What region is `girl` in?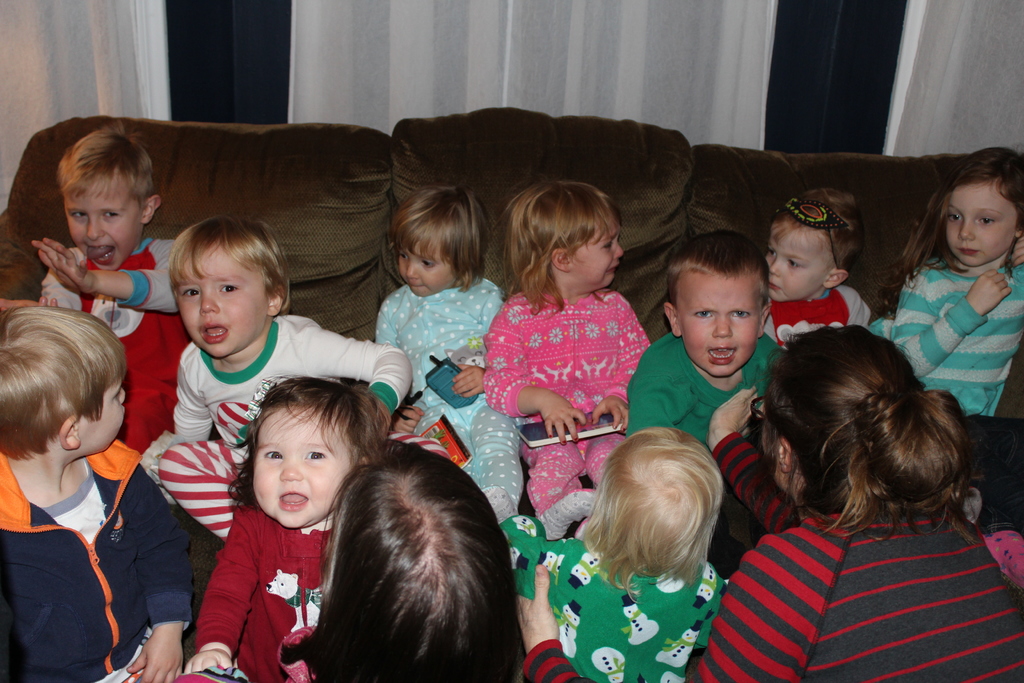
[left=868, top=158, right=1023, bottom=423].
